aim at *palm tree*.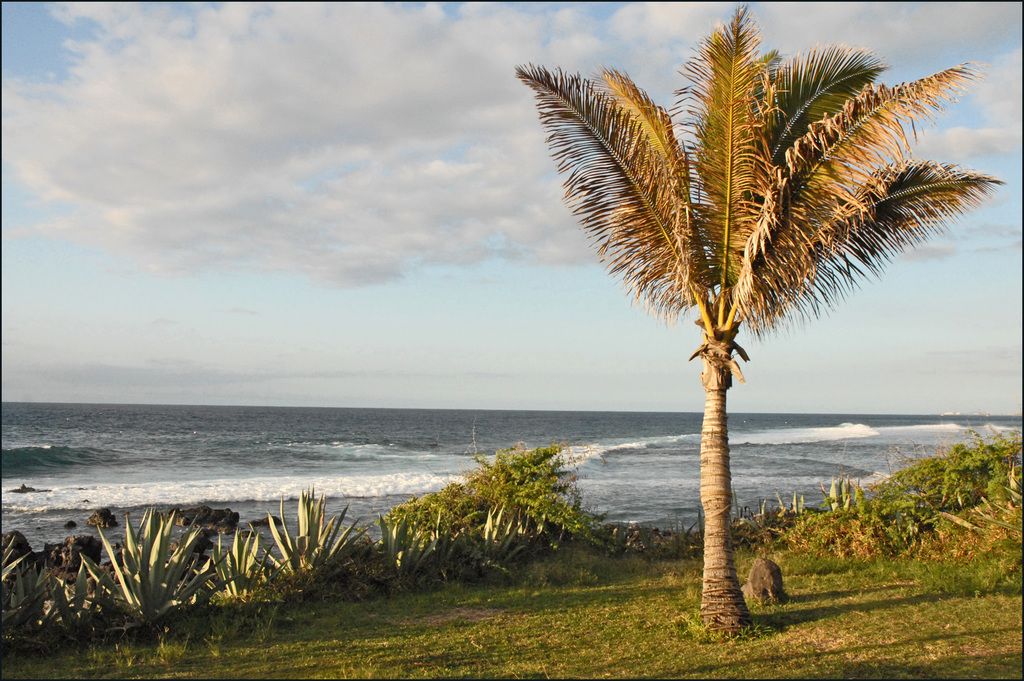
Aimed at pyautogui.locateOnScreen(528, 47, 993, 623).
